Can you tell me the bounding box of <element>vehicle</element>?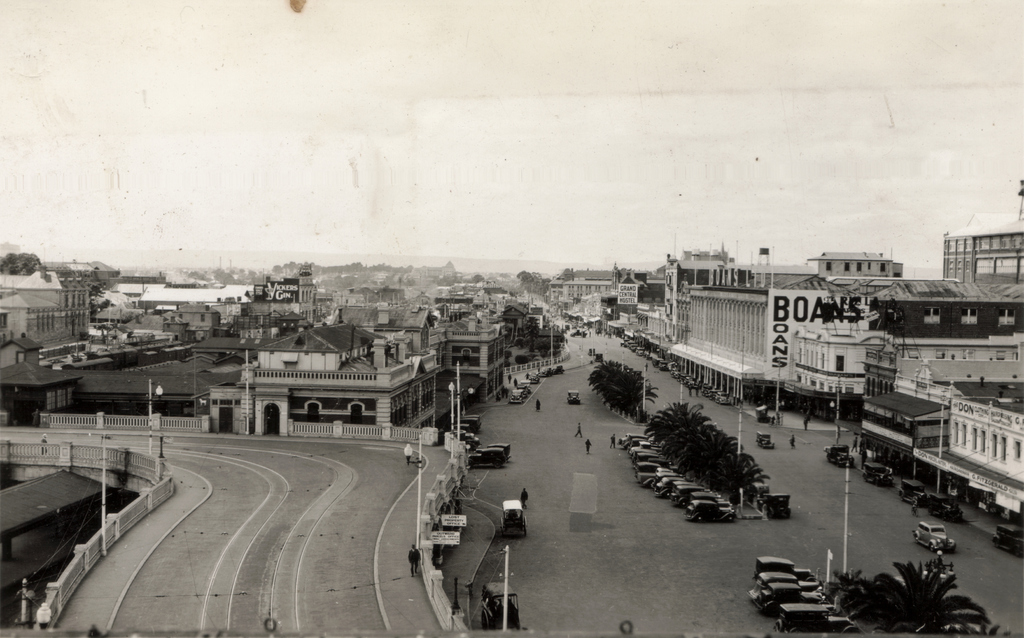
[991, 522, 1023, 556].
